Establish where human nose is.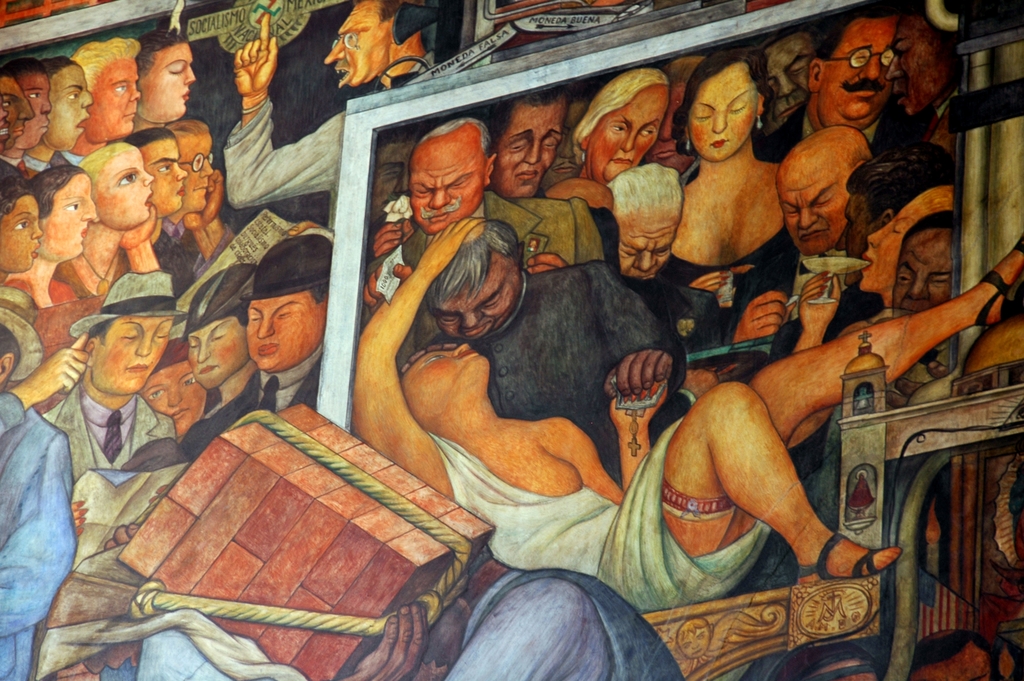
Established at 30:217:43:240.
